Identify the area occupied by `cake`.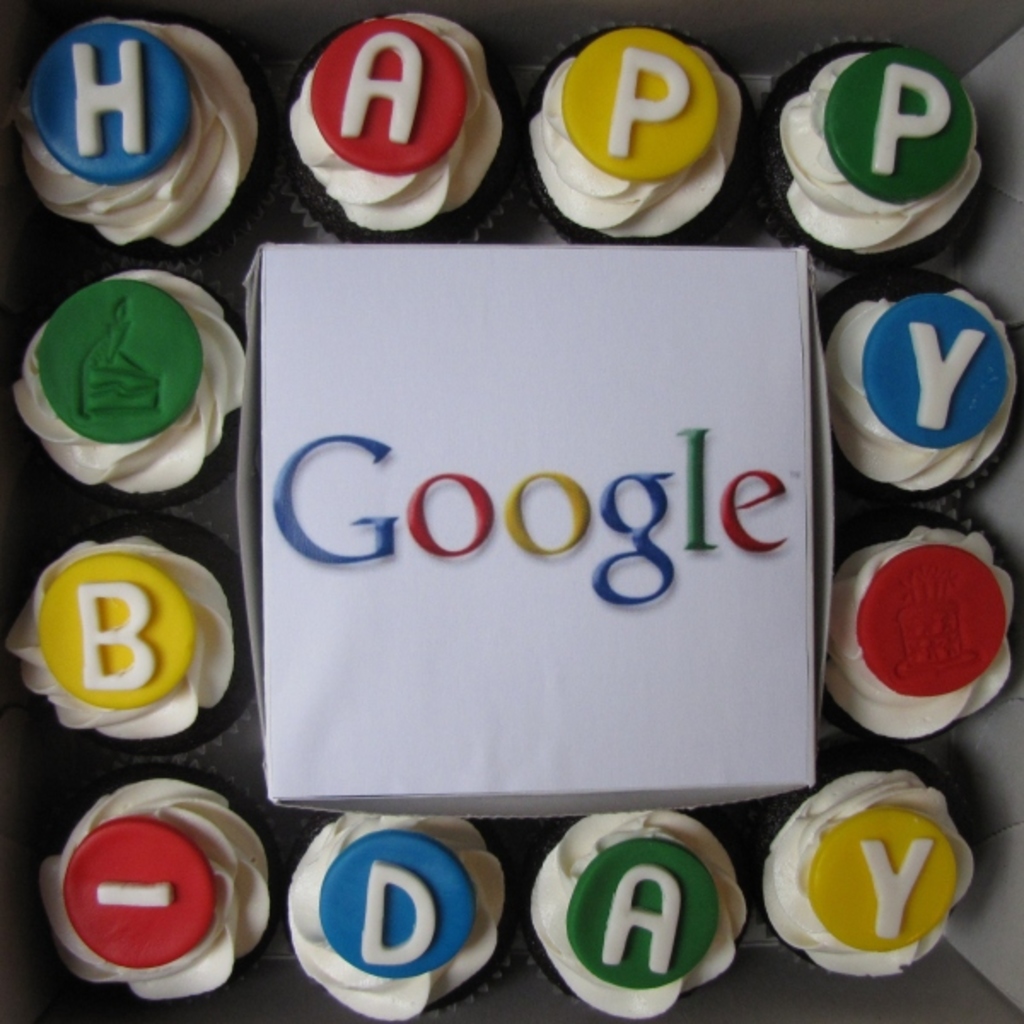
Area: pyautogui.locateOnScreen(503, 797, 751, 1021).
